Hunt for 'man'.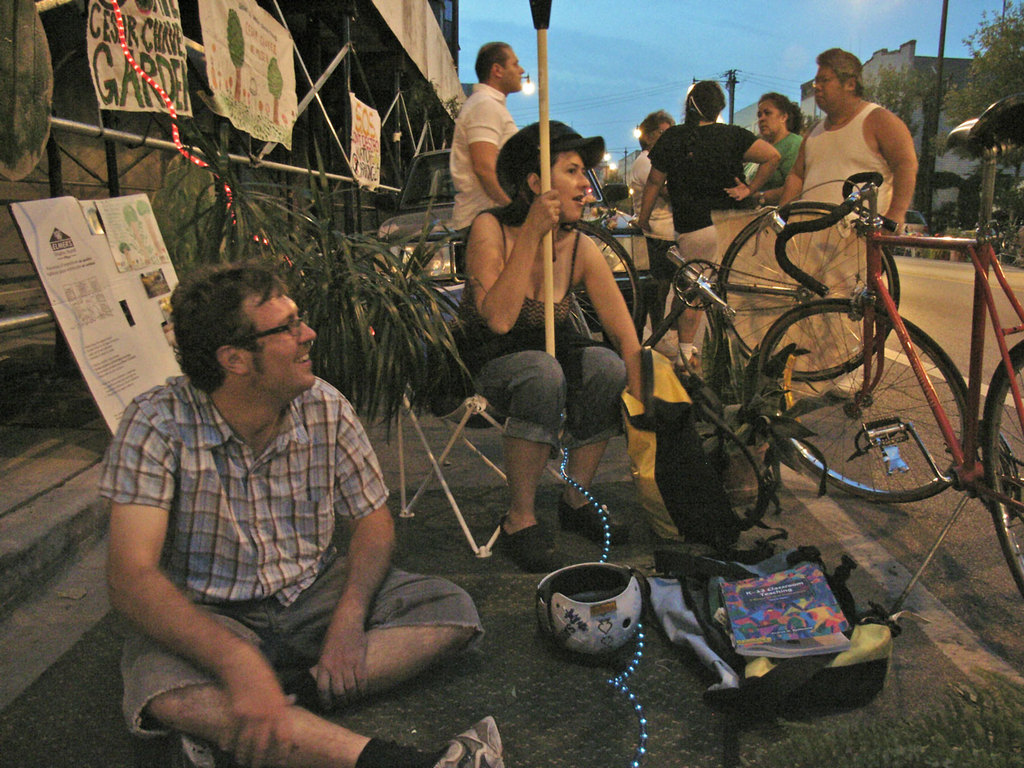
Hunted down at bbox=[110, 247, 451, 736].
